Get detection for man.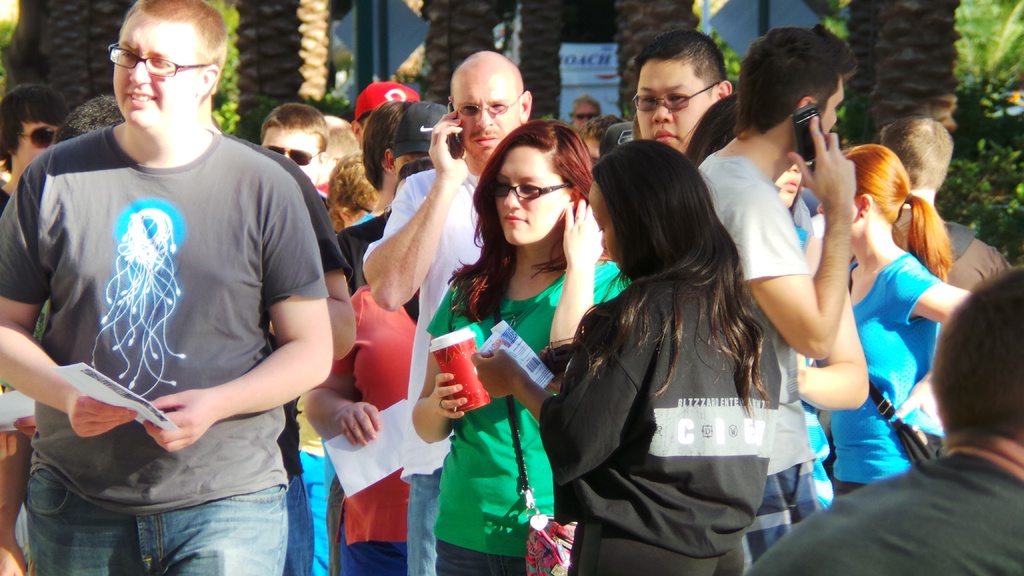
Detection: bbox=[630, 25, 732, 161].
